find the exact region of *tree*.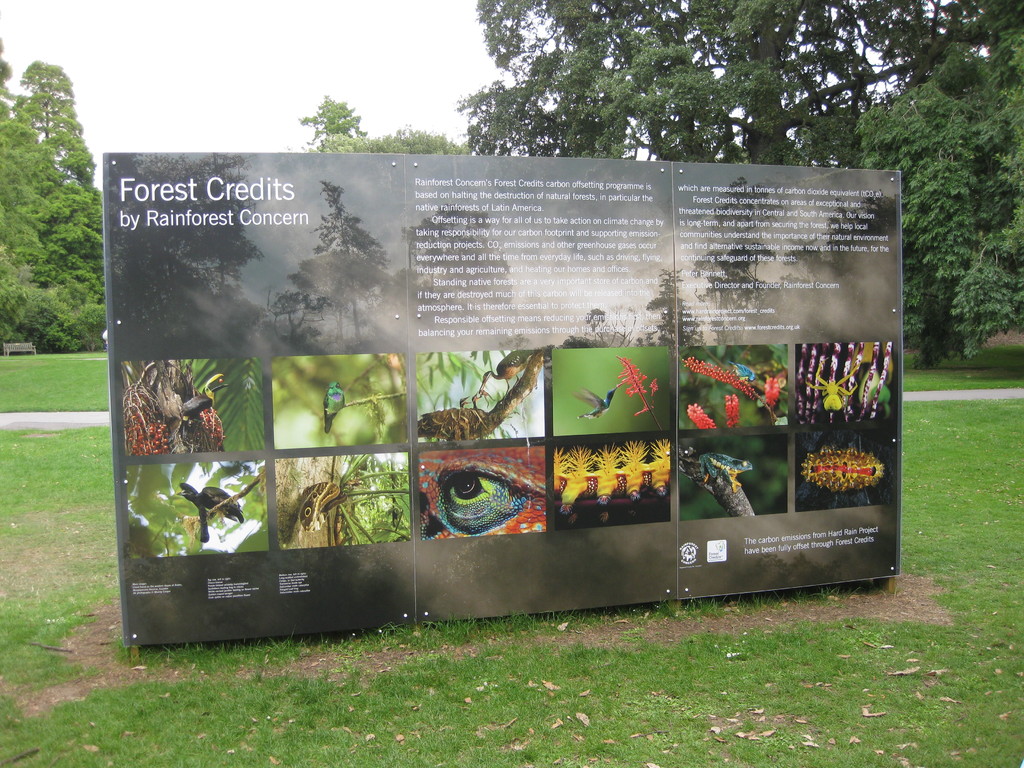
Exact region: select_region(335, 122, 465, 154).
